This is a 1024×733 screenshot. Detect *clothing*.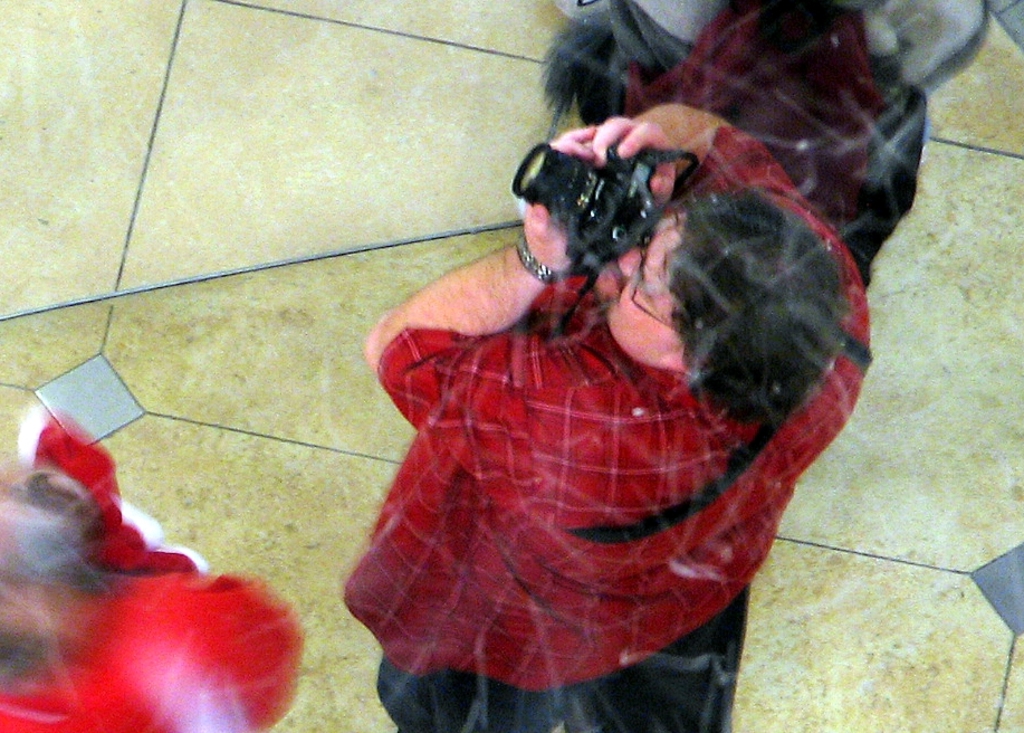
Rect(0, 408, 298, 732).
